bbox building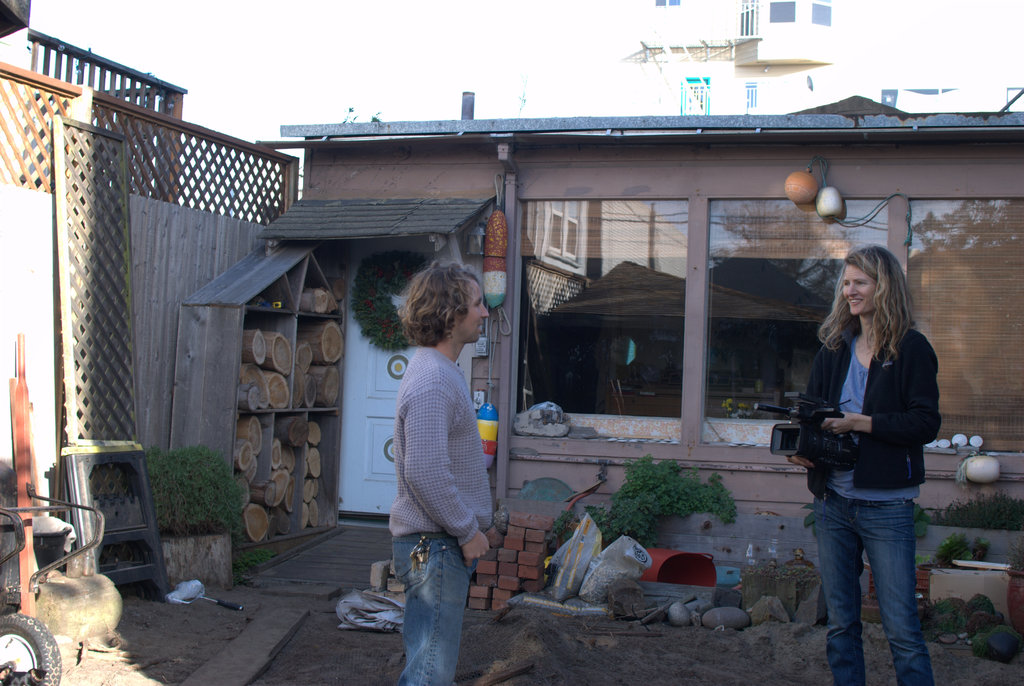
(x1=257, y1=95, x2=1023, y2=530)
